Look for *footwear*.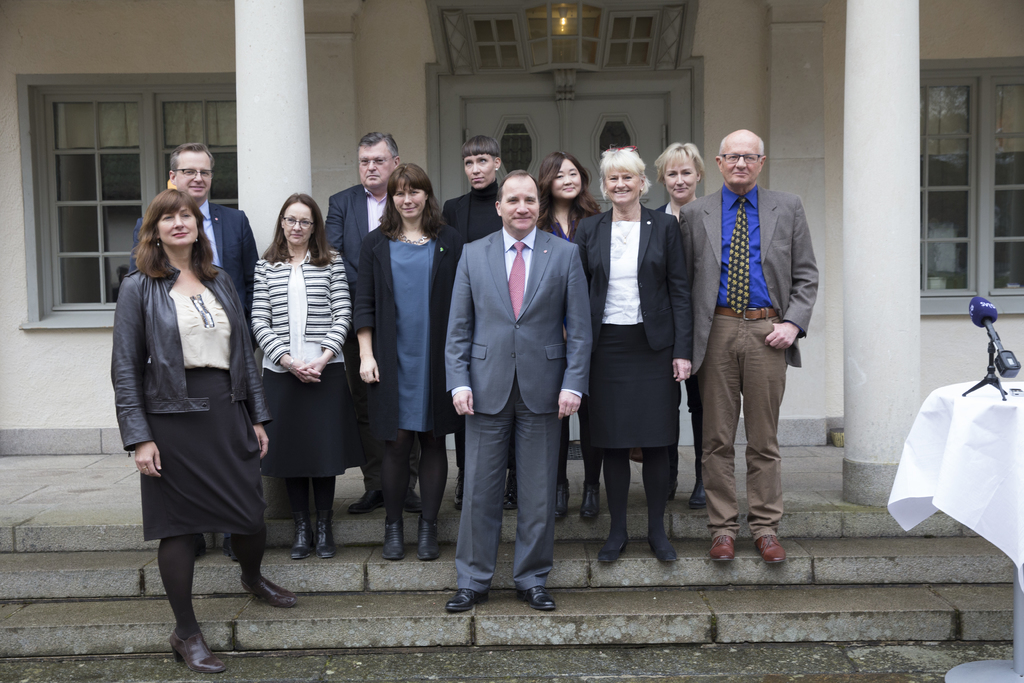
Found: [291,509,316,561].
